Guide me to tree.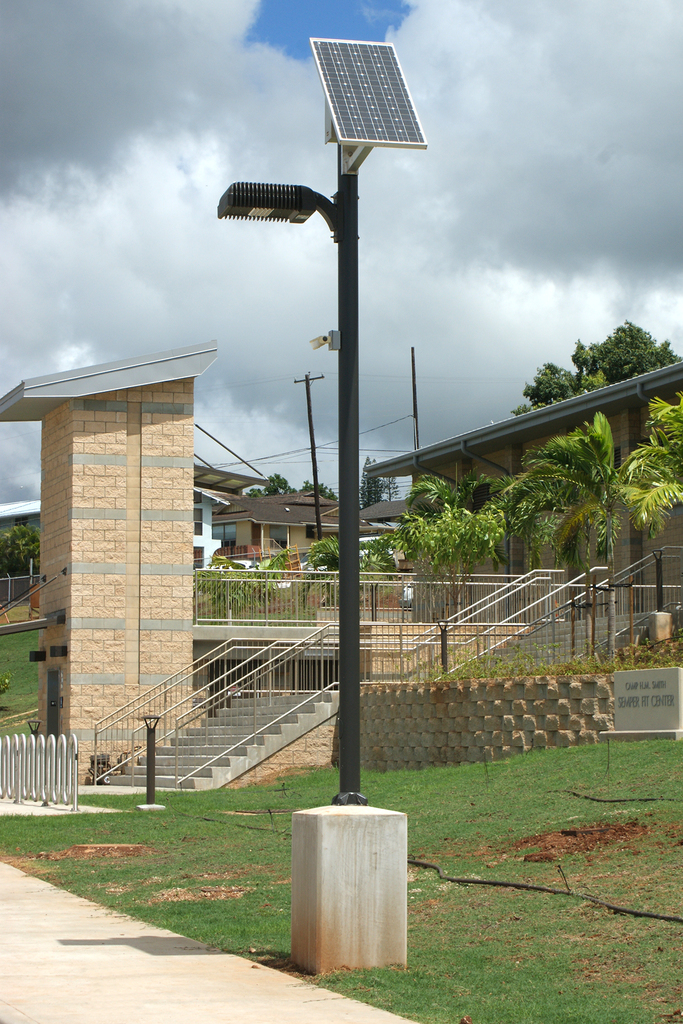
Guidance: locate(397, 471, 537, 643).
